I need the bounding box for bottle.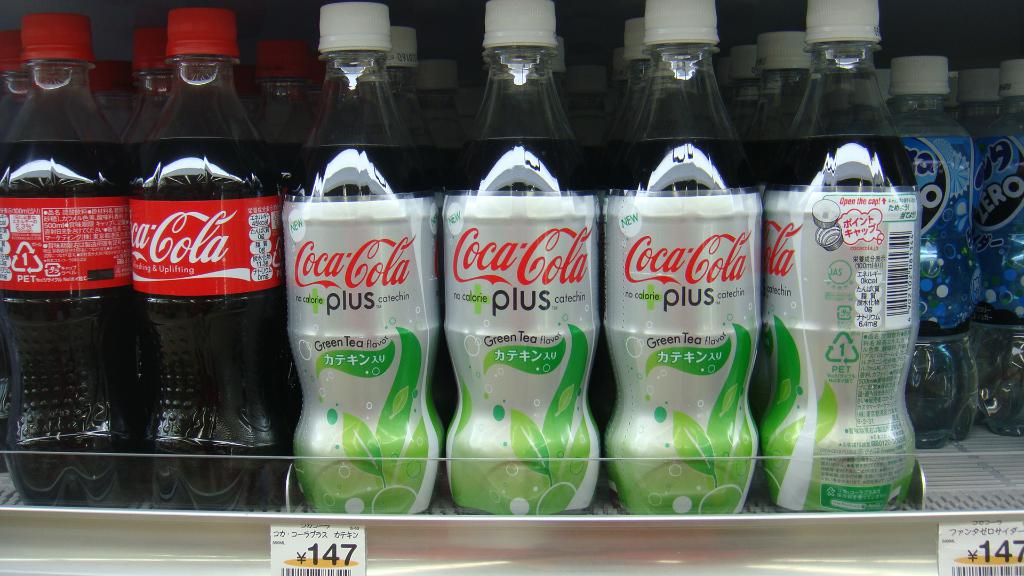
Here it is: (left=596, top=0, right=751, bottom=522).
